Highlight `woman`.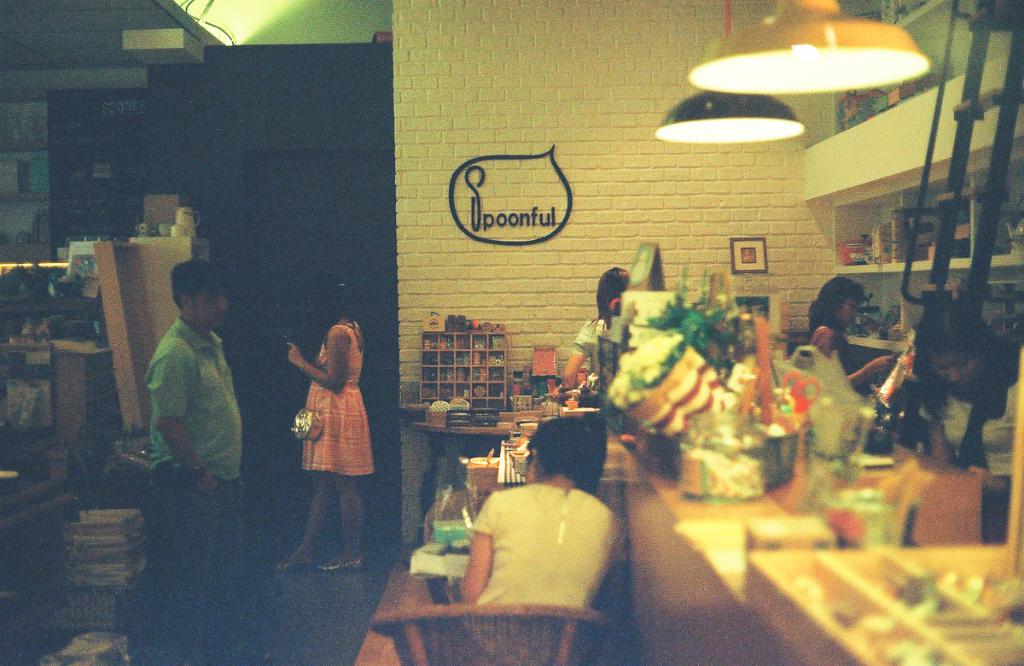
Highlighted region: [807, 274, 901, 412].
